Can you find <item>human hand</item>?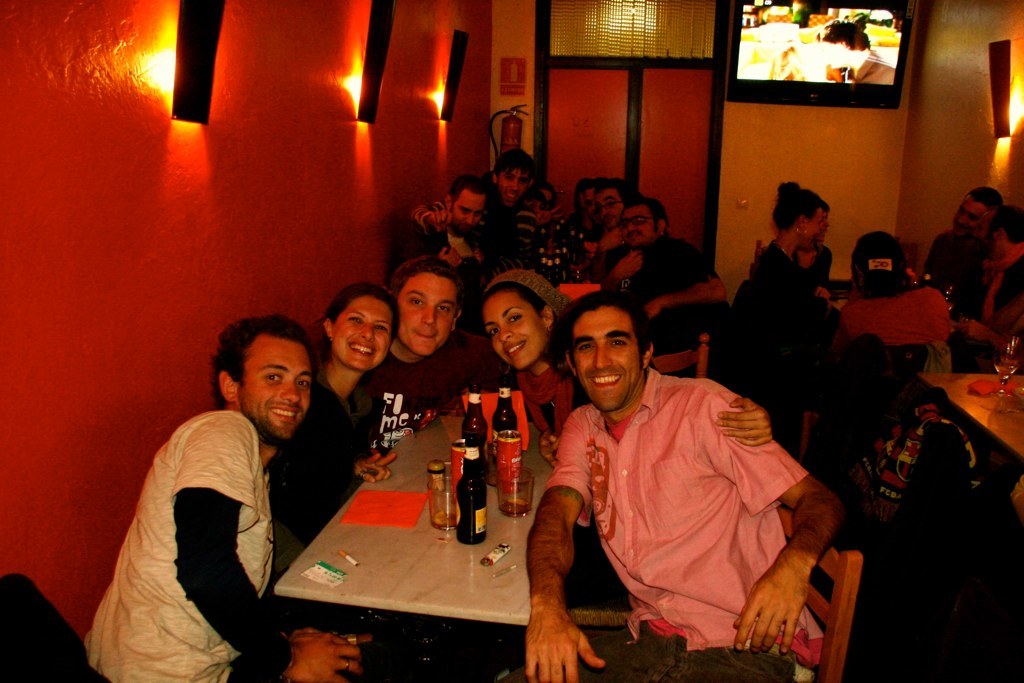
Yes, bounding box: bbox(746, 525, 833, 663).
